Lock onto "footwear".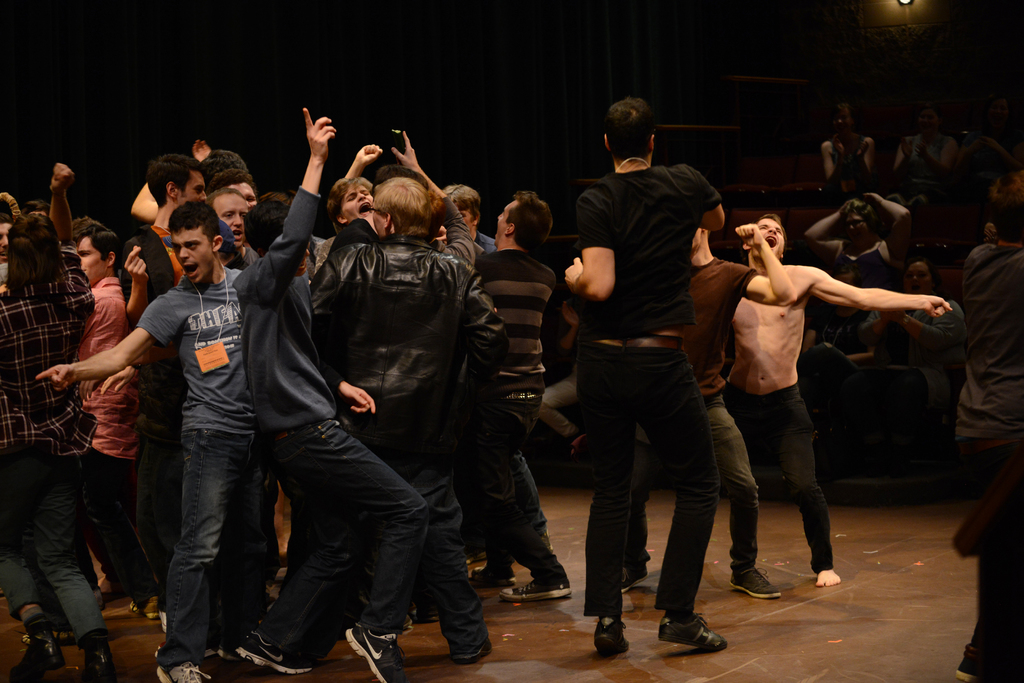
Locked: left=232, top=630, right=309, bottom=681.
